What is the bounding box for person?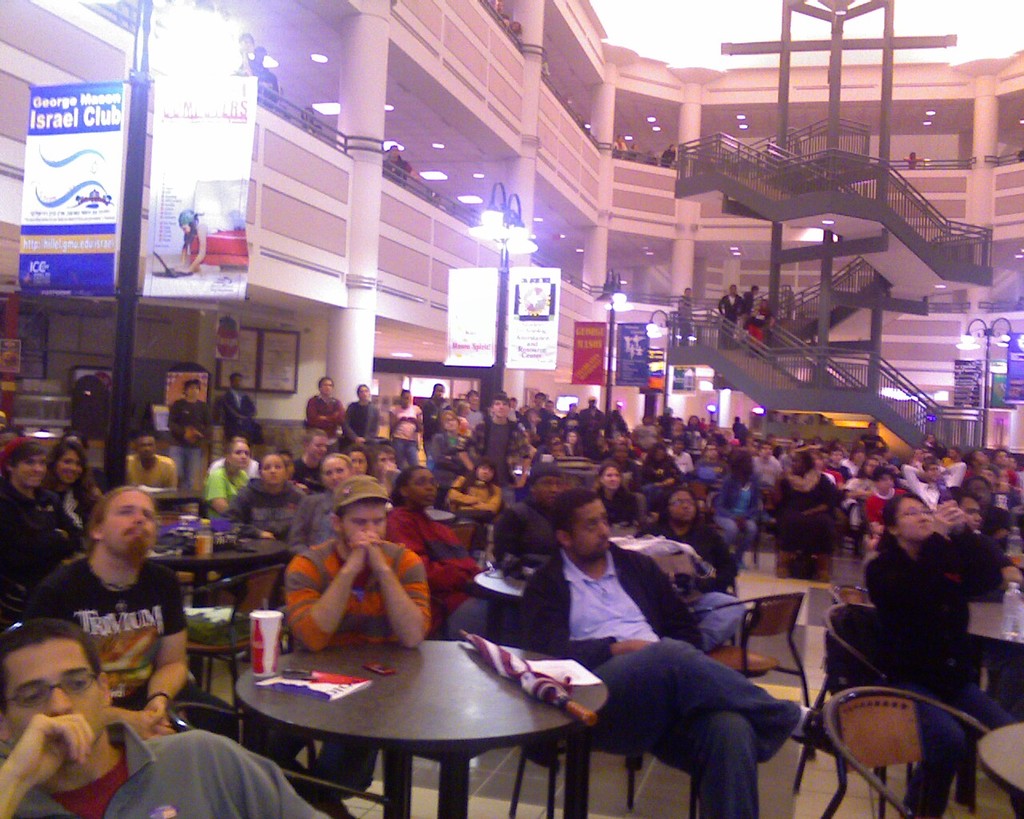
bbox(662, 142, 676, 168).
